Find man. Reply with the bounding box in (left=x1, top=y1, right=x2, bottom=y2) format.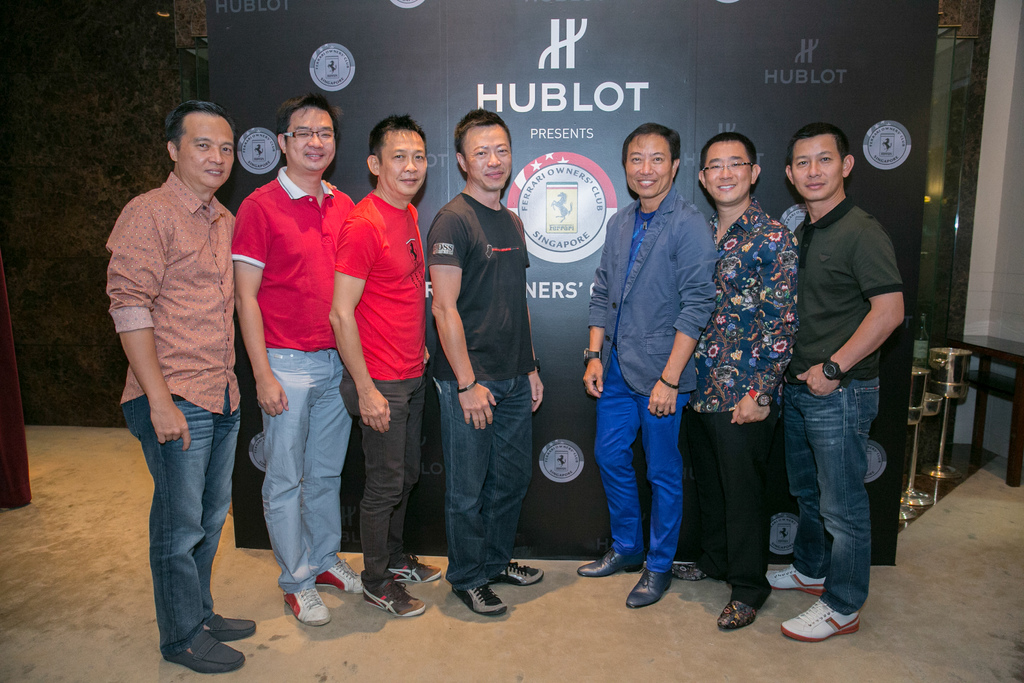
(left=428, top=106, right=547, bottom=619).
